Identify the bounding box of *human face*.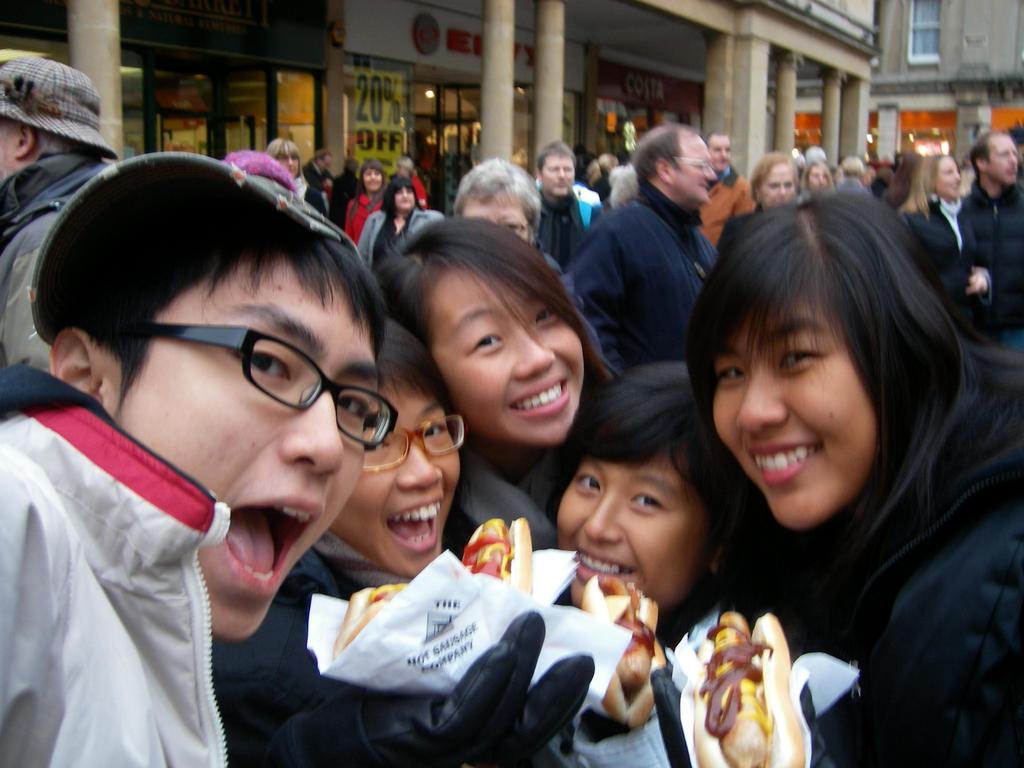
{"x1": 762, "y1": 167, "x2": 801, "y2": 212}.
